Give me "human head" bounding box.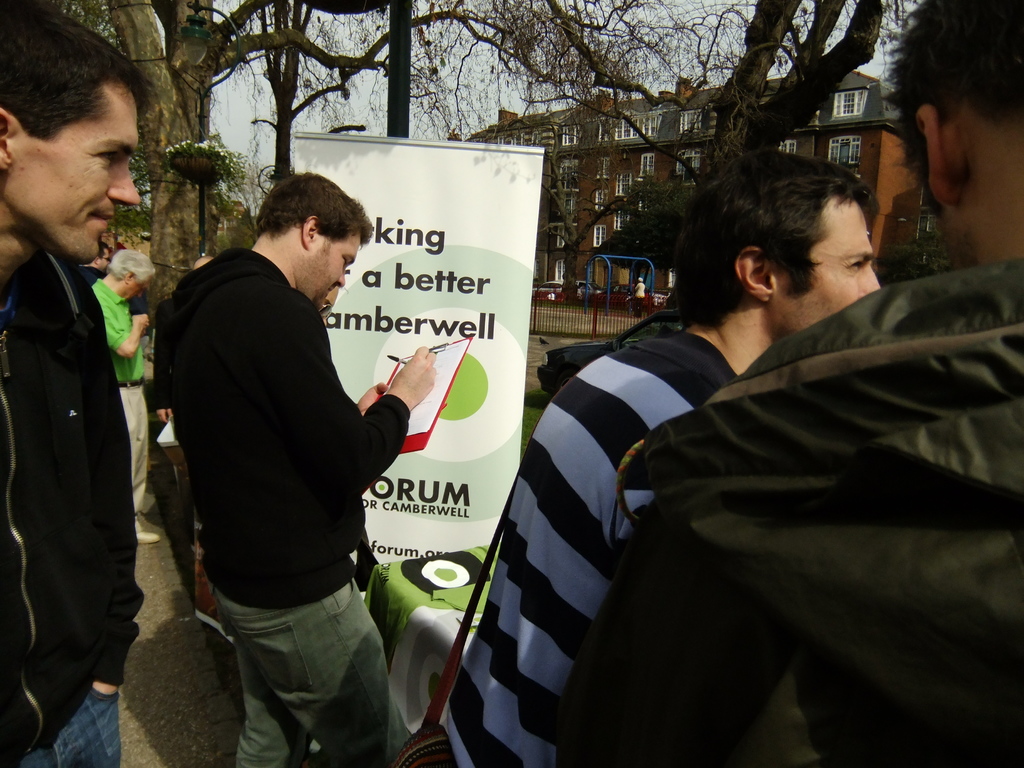
<region>194, 254, 219, 273</region>.
